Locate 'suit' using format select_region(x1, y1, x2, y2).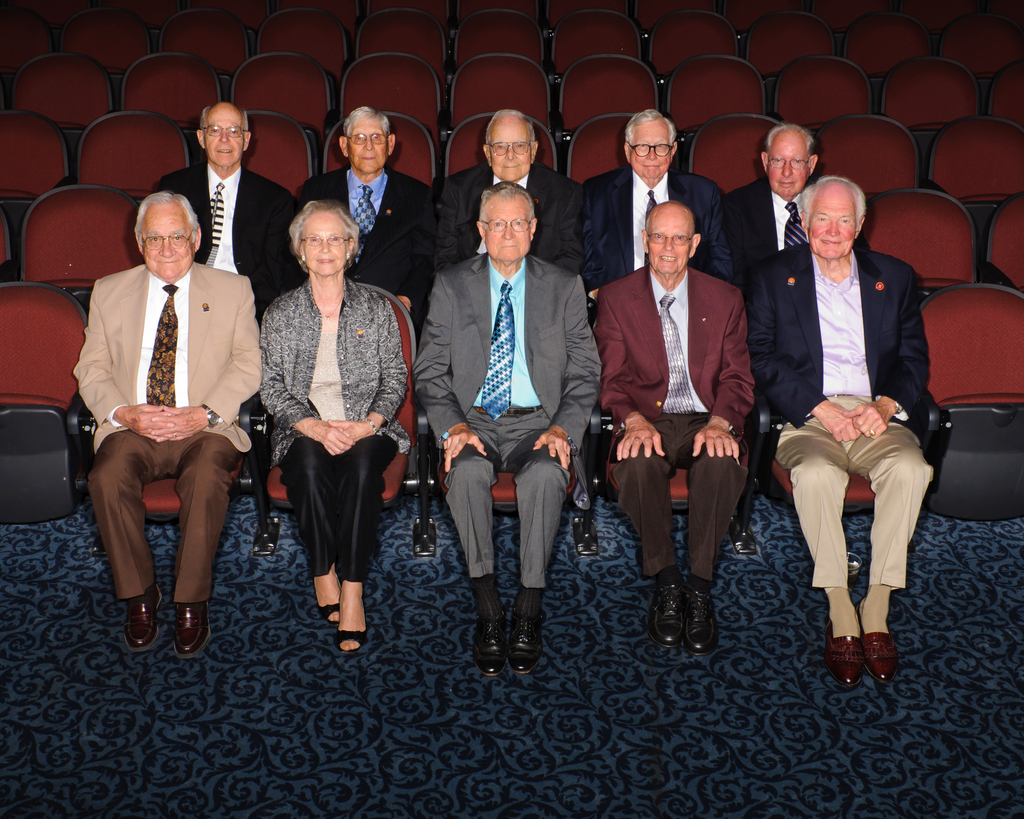
select_region(719, 170, 806, 294).
